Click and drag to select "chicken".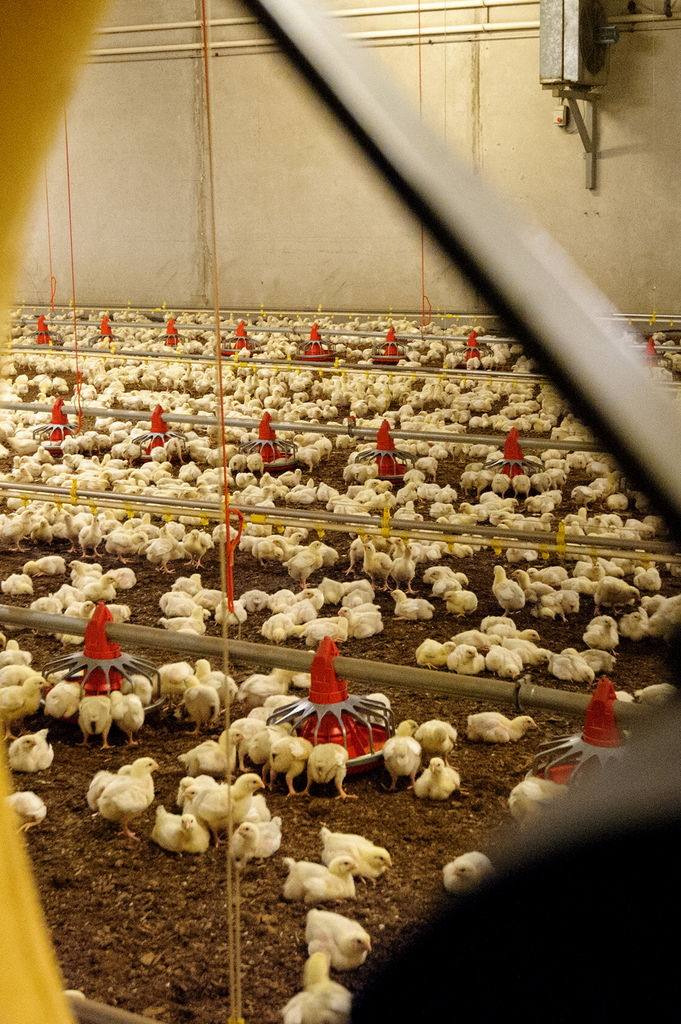
Selection: 465,713,537,740.
